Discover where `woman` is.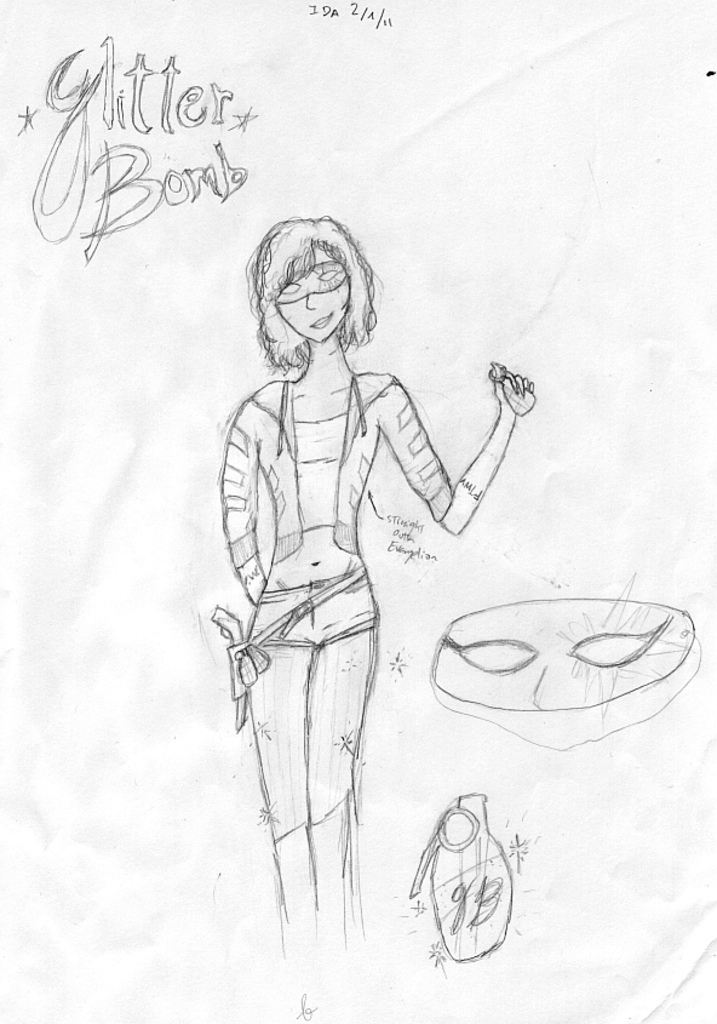
Discovered at <region>199, 204, 516, 961</region>.
